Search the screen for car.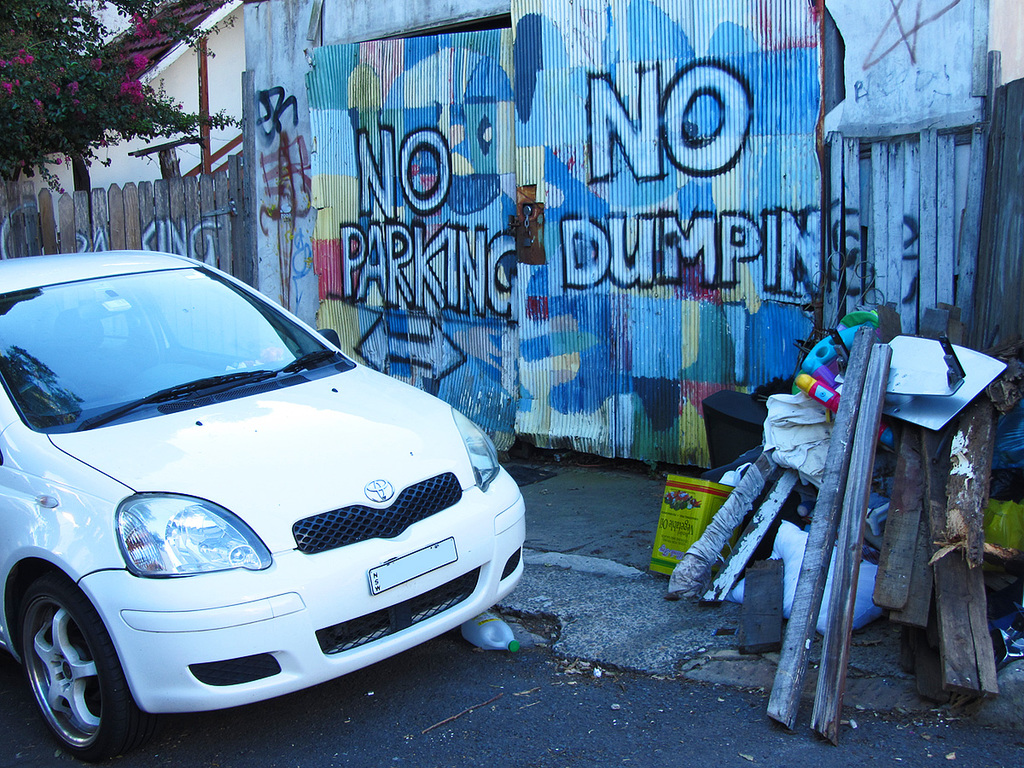
Found at l=0, t=214, r=553, b=744.
